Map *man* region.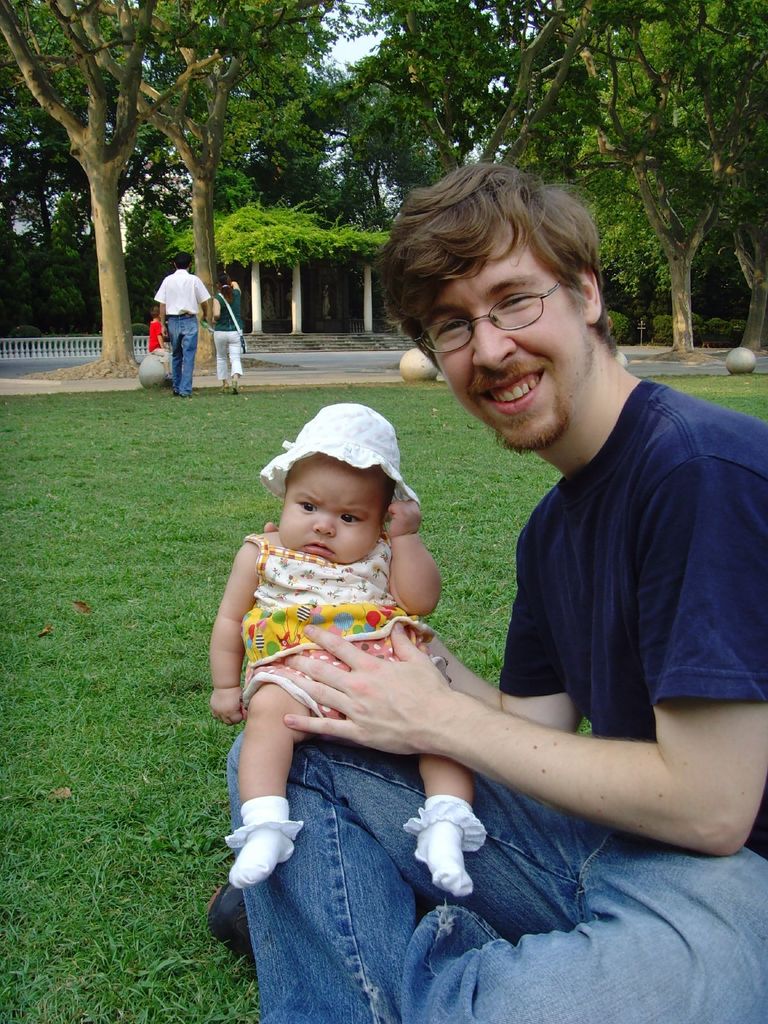
Mapped to l=262, t=221, r=744, b=1000.
